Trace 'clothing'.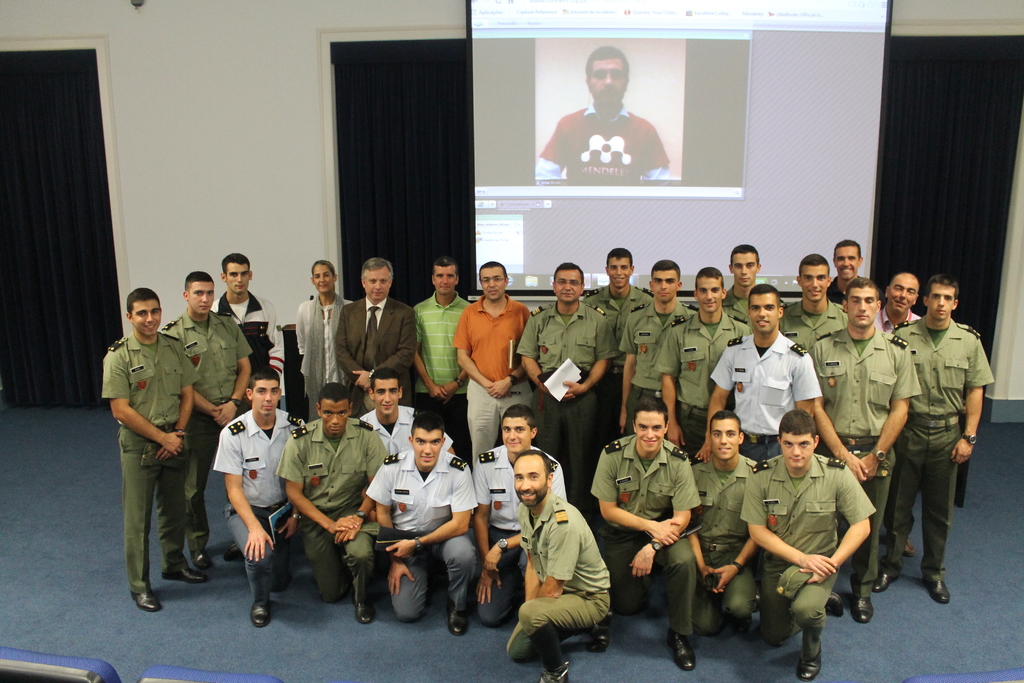
Traced to (92,333,196,581).
